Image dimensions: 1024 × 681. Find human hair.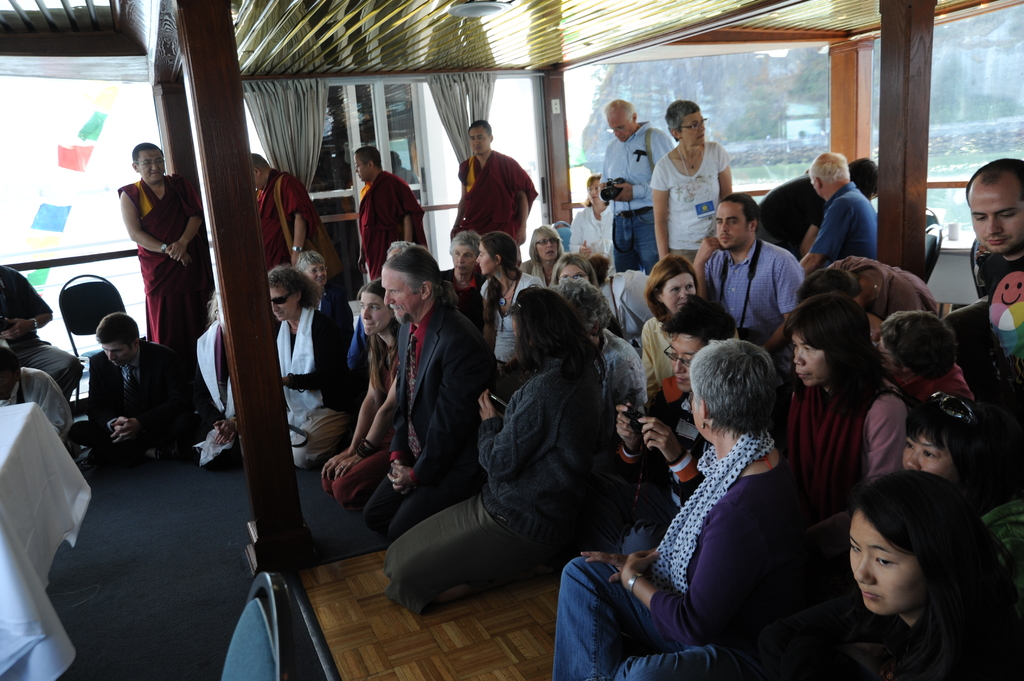
294/250/326/271.
